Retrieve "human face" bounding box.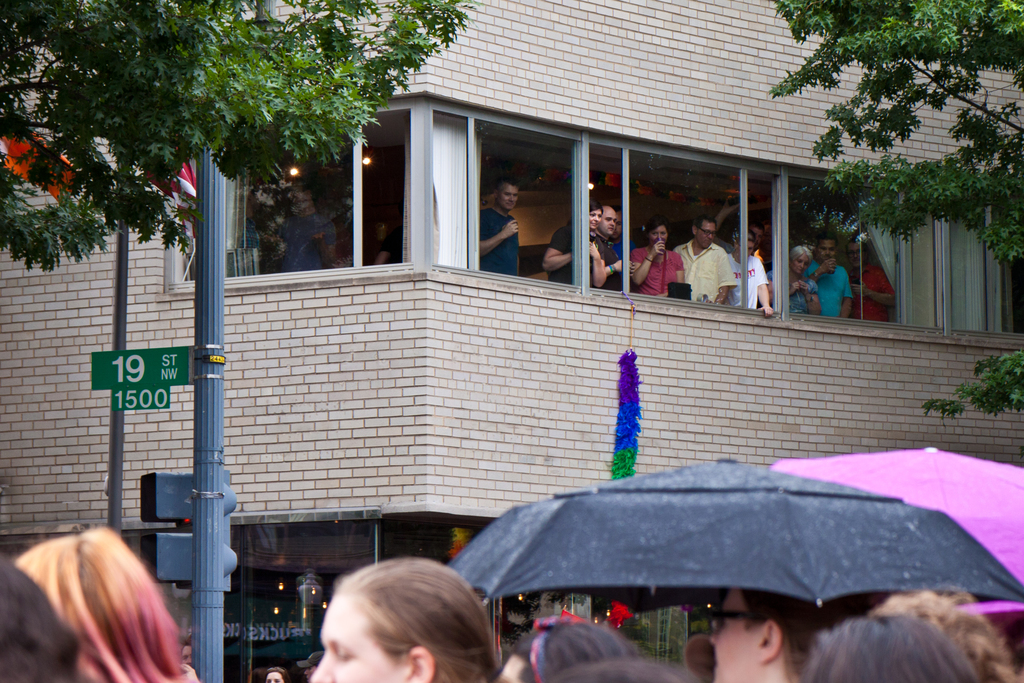
Bounding box: crop(790, 252, 811, 273).
